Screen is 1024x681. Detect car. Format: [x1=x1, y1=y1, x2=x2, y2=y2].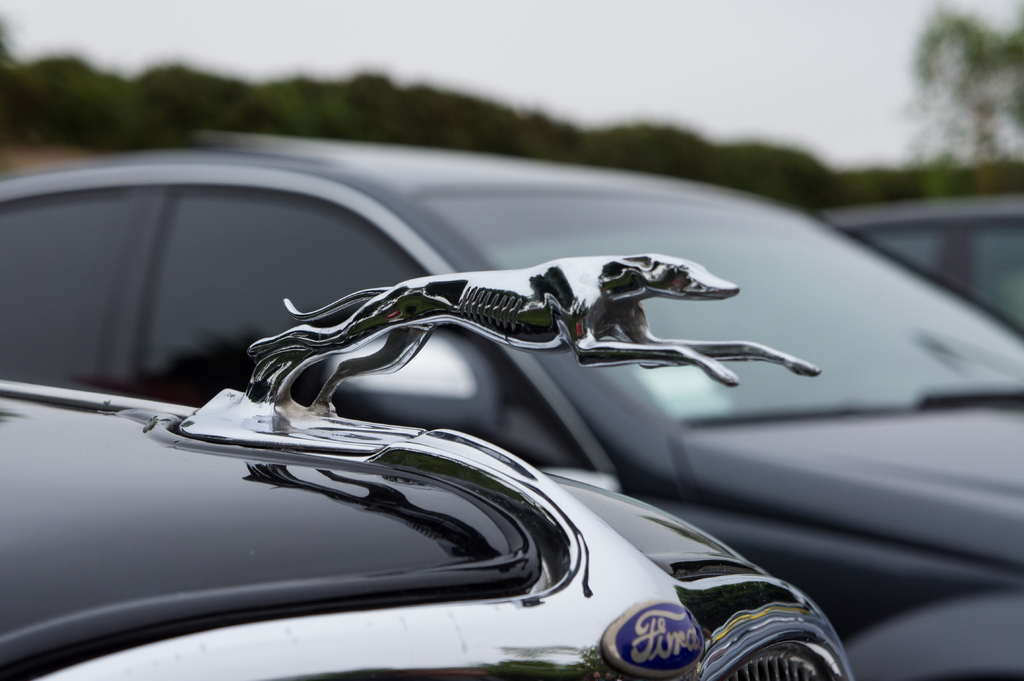
[x1=0, y1=251, x2=851, y2=680].
